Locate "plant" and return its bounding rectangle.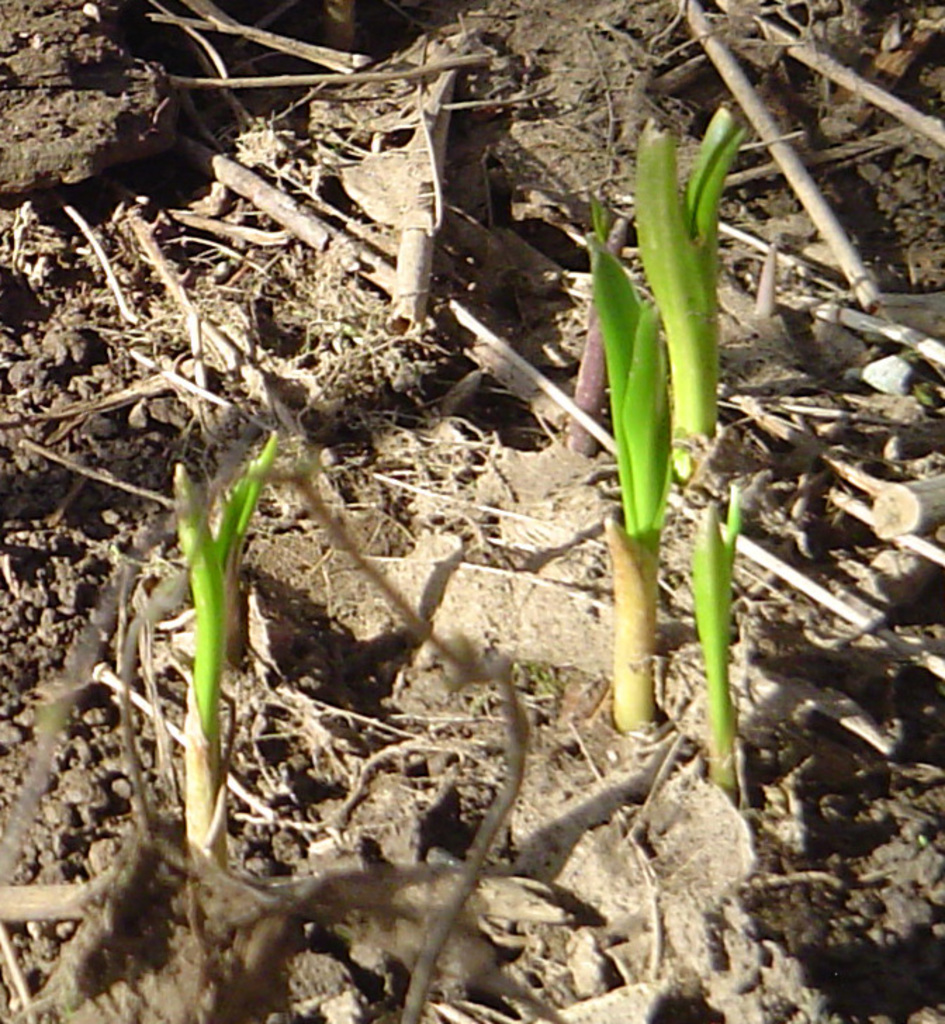
<box>167,422,277,871</box>.
